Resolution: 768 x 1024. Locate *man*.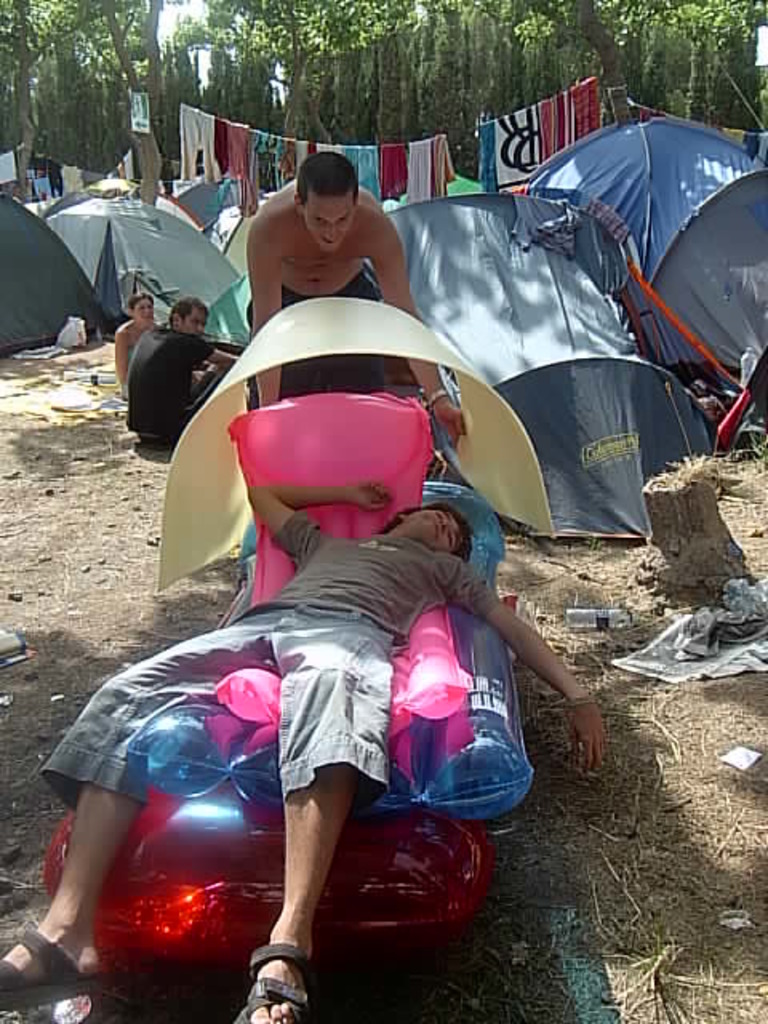
pyautogui.locateOnScreen(234, 142, 485, 458).
